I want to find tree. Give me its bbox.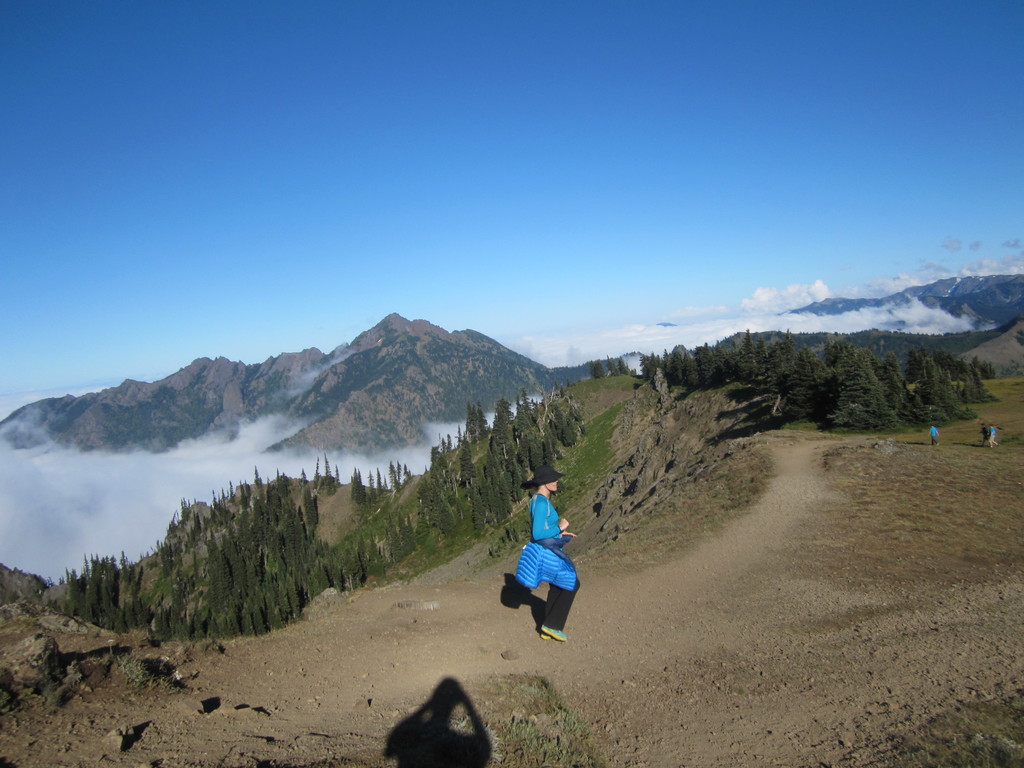
367, 468, 378, 508.
